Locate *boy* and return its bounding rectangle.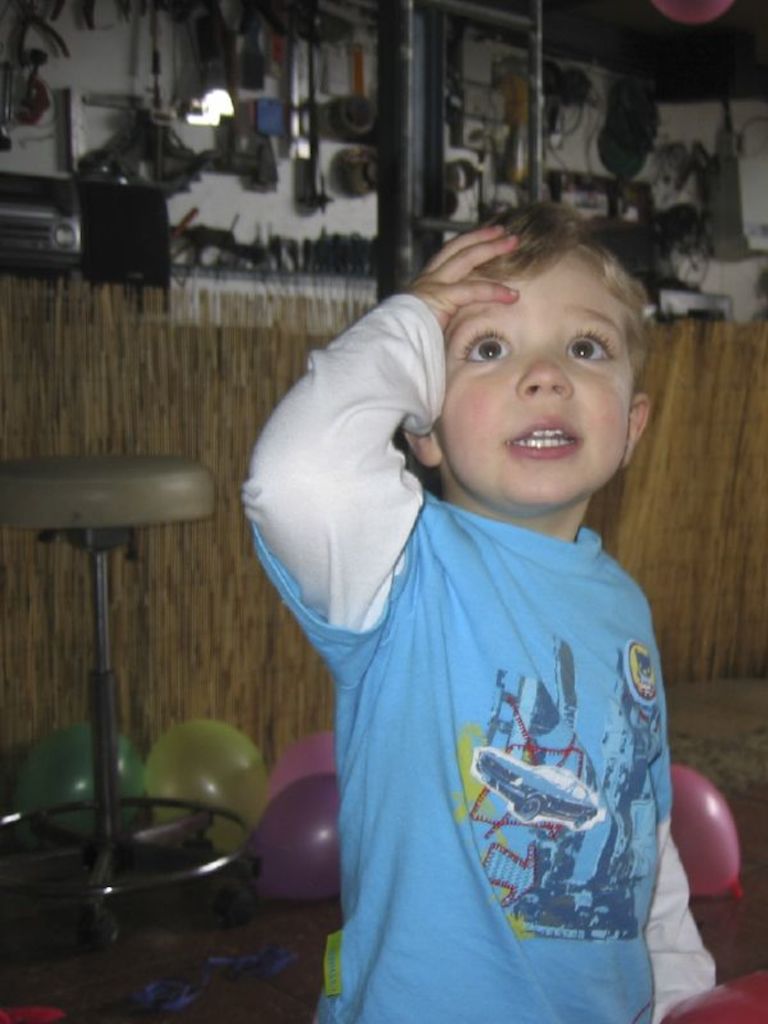
crop(307, 177, 698, 991).
